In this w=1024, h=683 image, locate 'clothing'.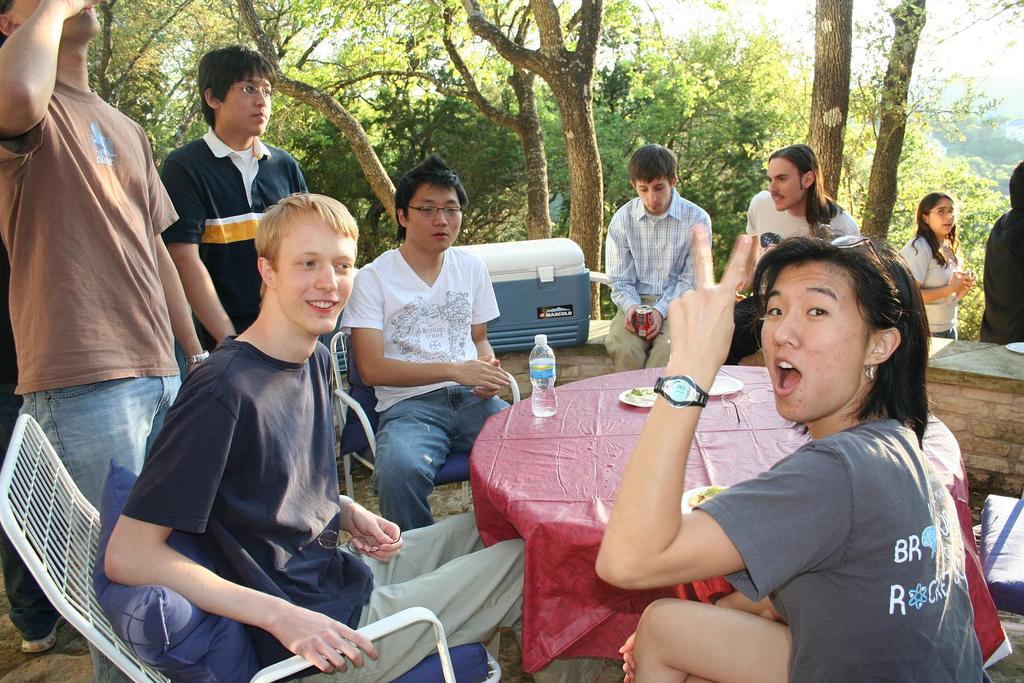
Bounding box: [728, 189, 872, 372].
